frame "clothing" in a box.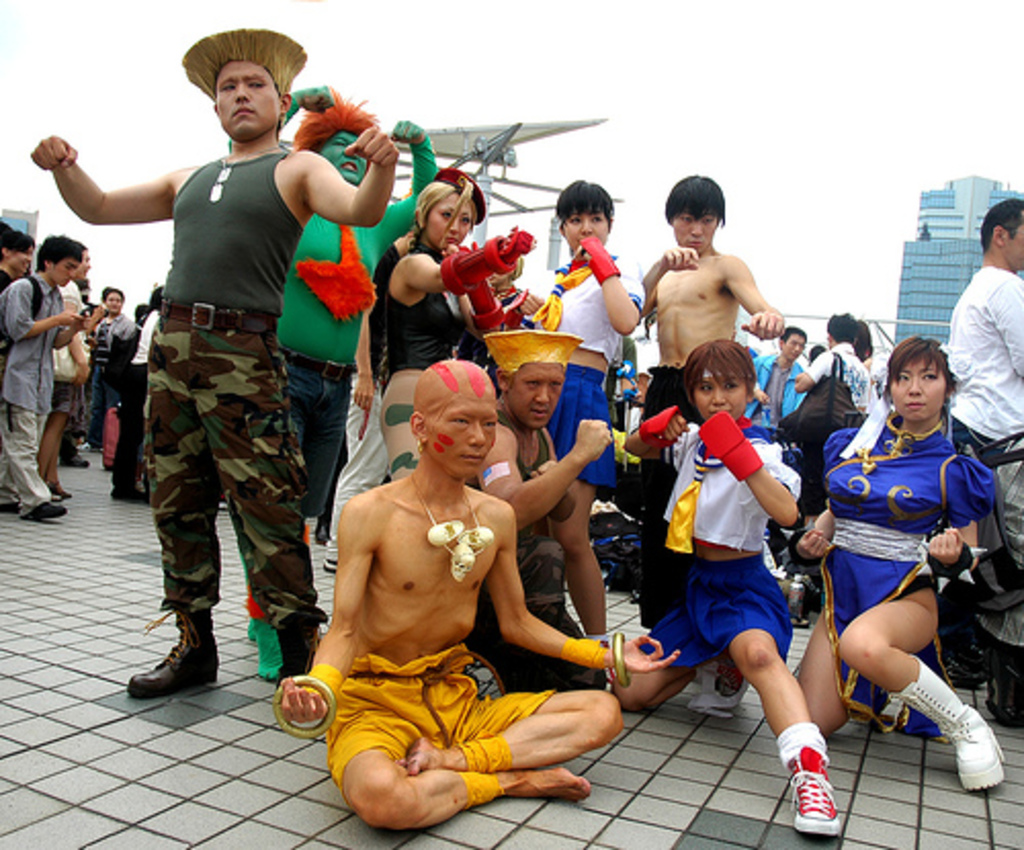
box=[106, 299, 160, 487].
